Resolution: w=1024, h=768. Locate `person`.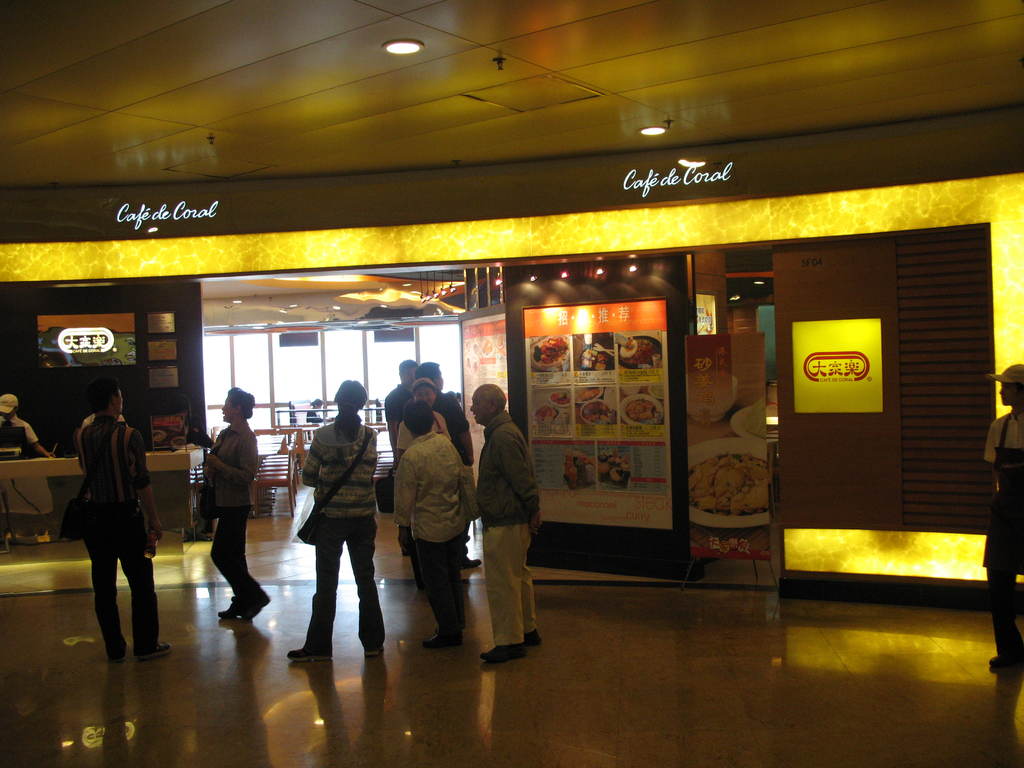
bbox(291, 372, 376, 669).
